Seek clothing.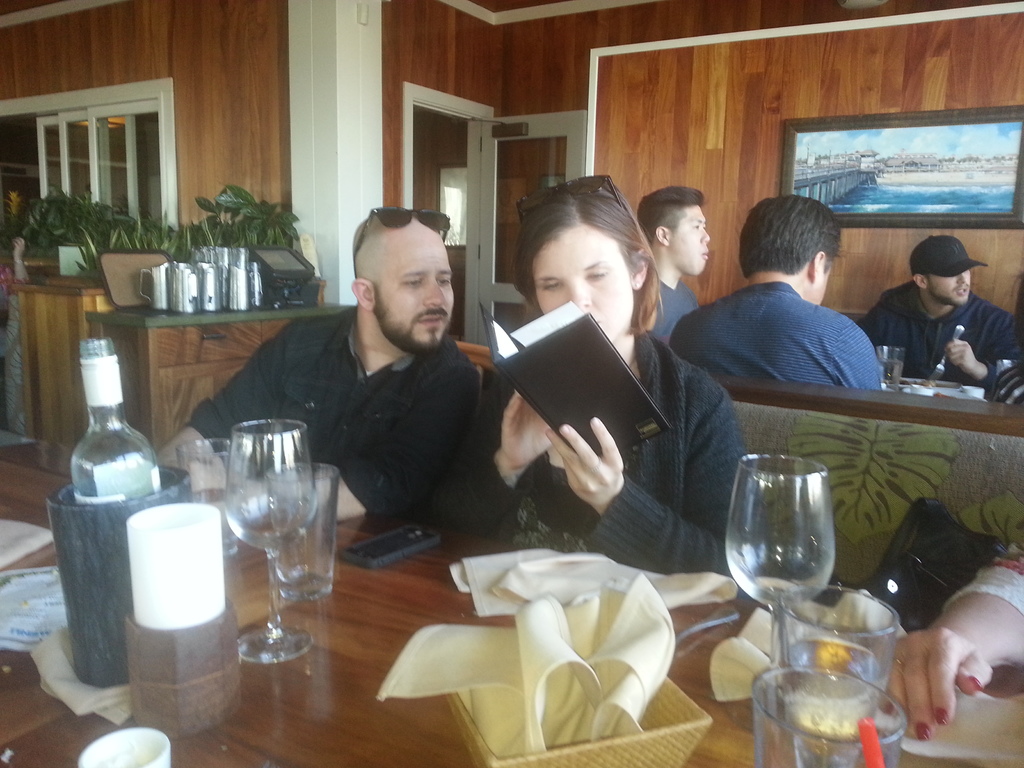
l=184, t=306, r=479, b=518.
